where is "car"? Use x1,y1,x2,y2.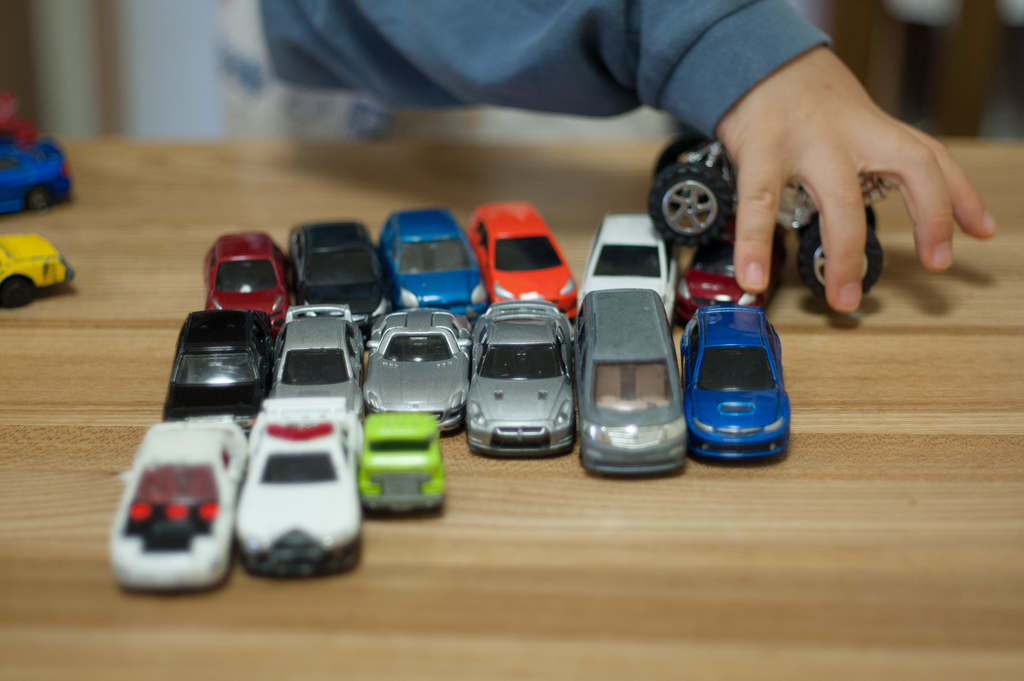
0,236,72,308.
